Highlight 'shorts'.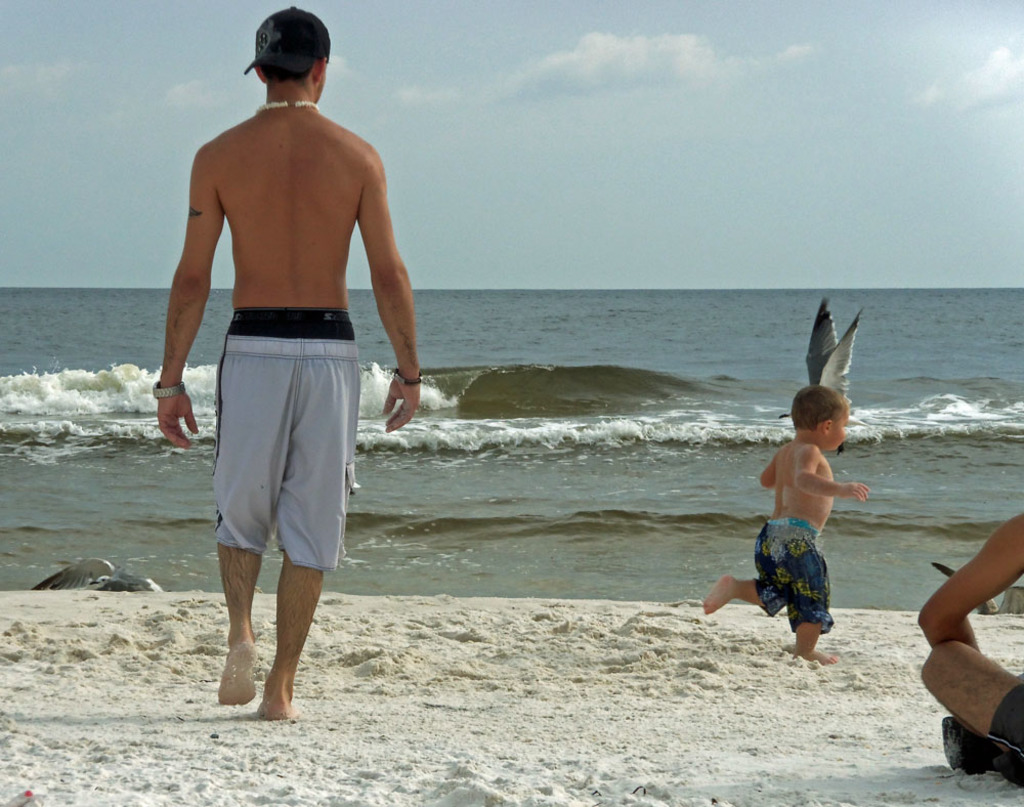
Highlighted region: (989,680,1023,779).
